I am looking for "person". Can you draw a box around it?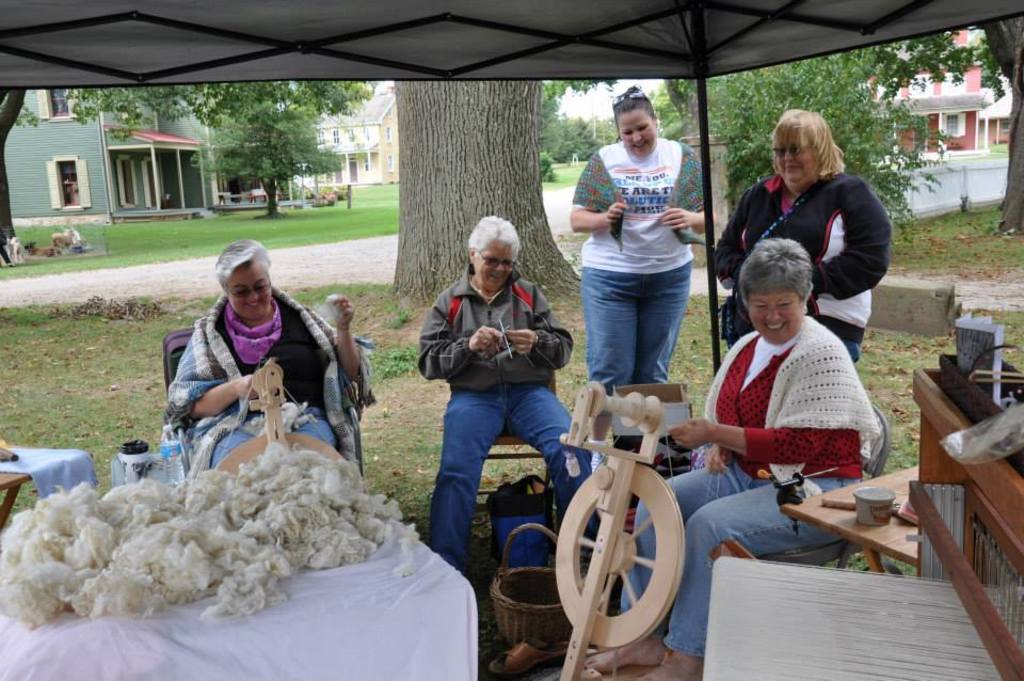
Sure, the bounding box is 698,109,897,381.
